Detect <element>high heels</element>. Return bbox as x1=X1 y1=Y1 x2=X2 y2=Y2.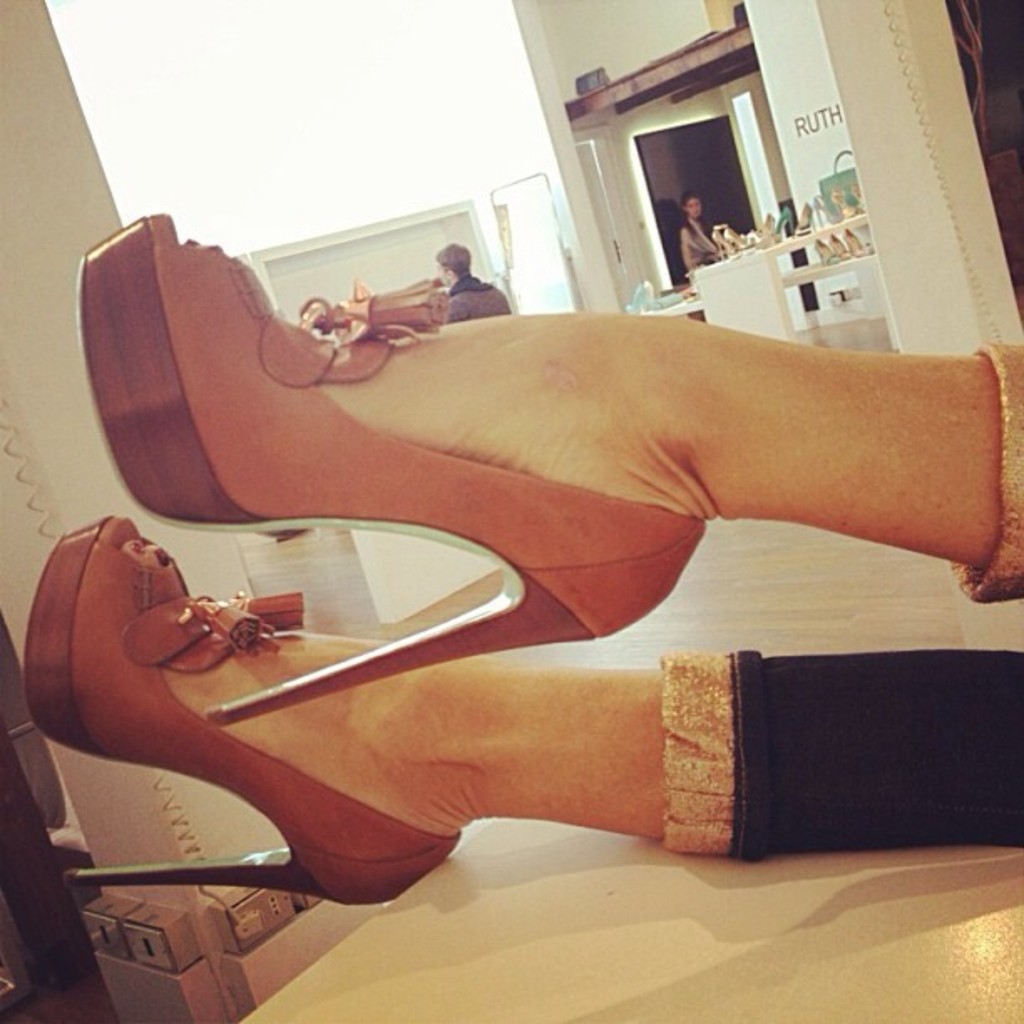
x1=82 y1=211 x2=709 y2=730.
